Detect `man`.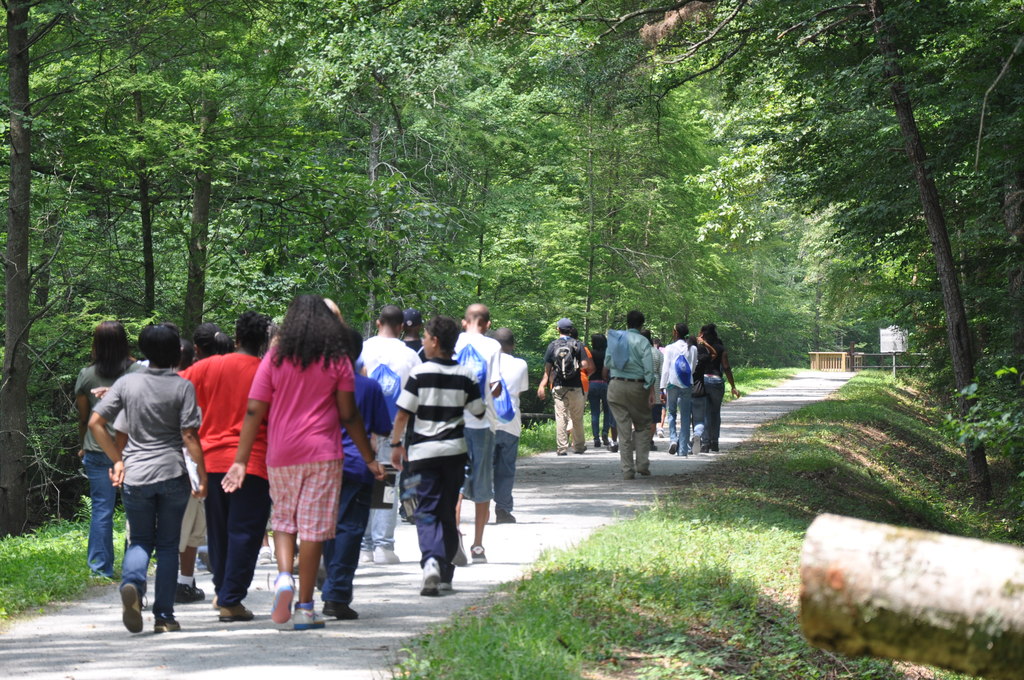
Detected at bbox=(456, 300, 499, 562).
